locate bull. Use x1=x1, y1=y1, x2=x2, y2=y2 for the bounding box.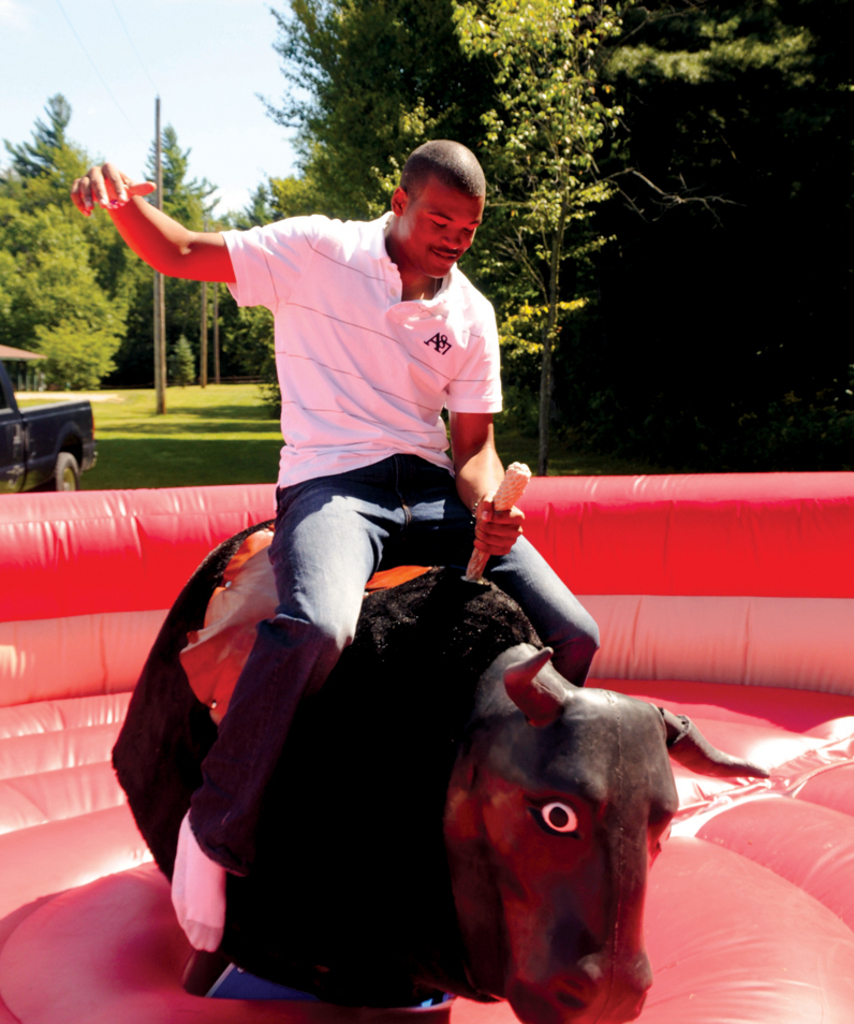
x1=106, y1=523, x2=770, y2=1023.
